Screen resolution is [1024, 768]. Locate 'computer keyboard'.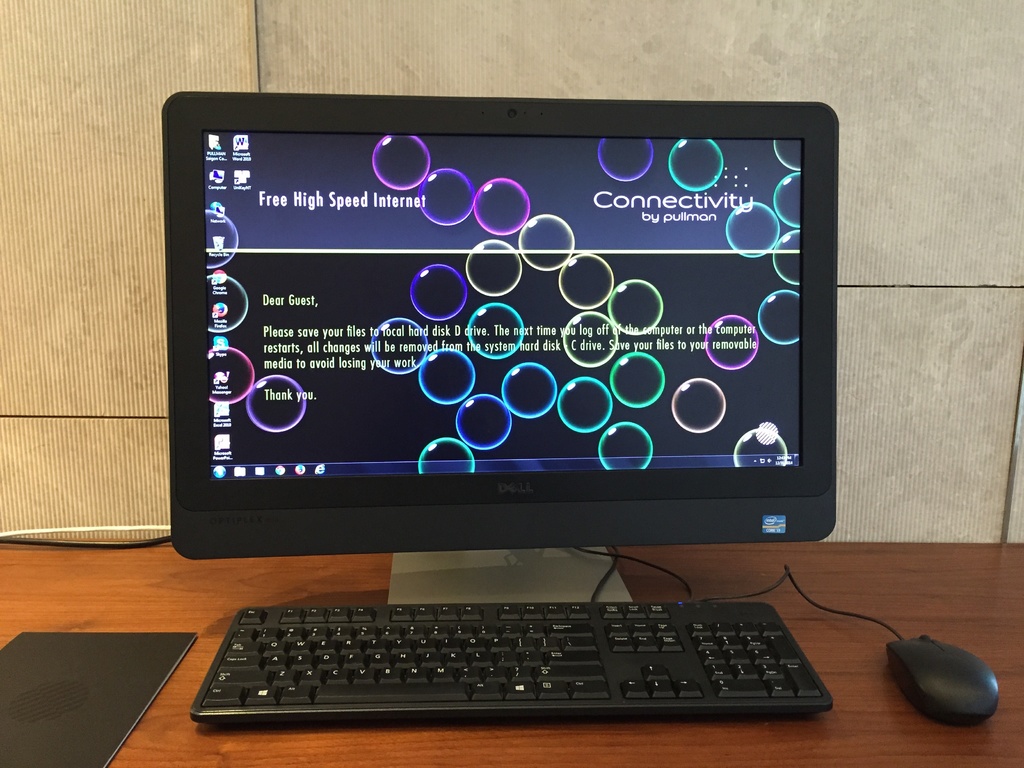
l=189, t=543, r=831, b=719.
